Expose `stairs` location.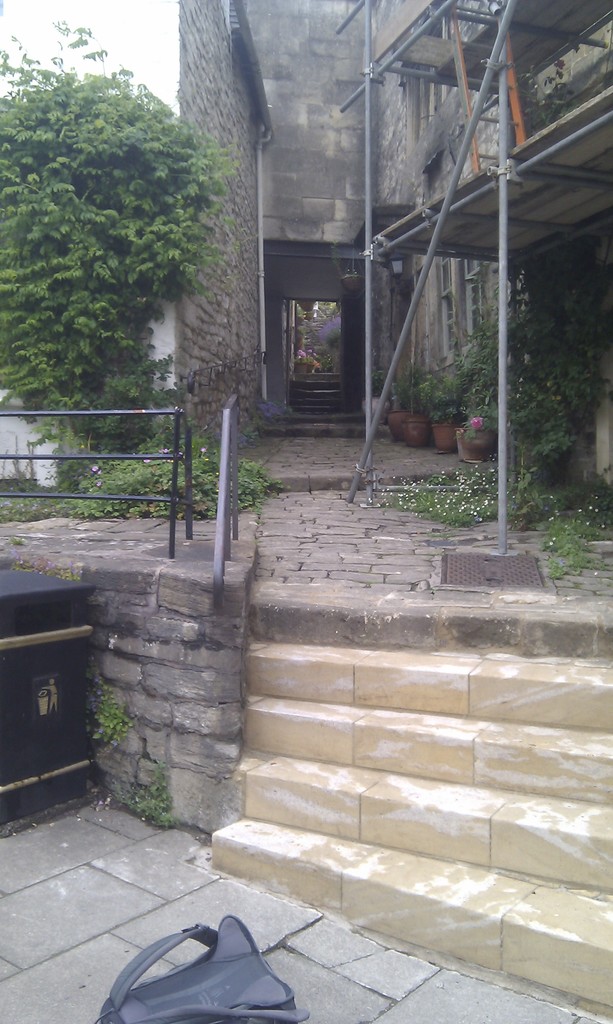
Exposed at bbox=[289, 365, 352, 414].
